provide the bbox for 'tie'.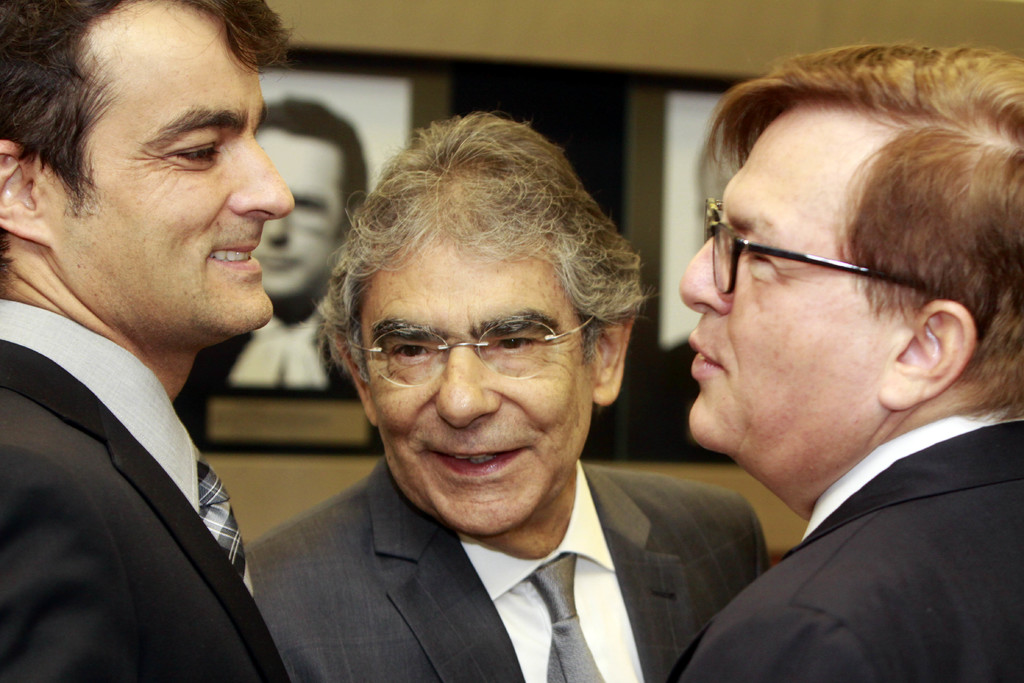
(201, 460, 264, 600).
